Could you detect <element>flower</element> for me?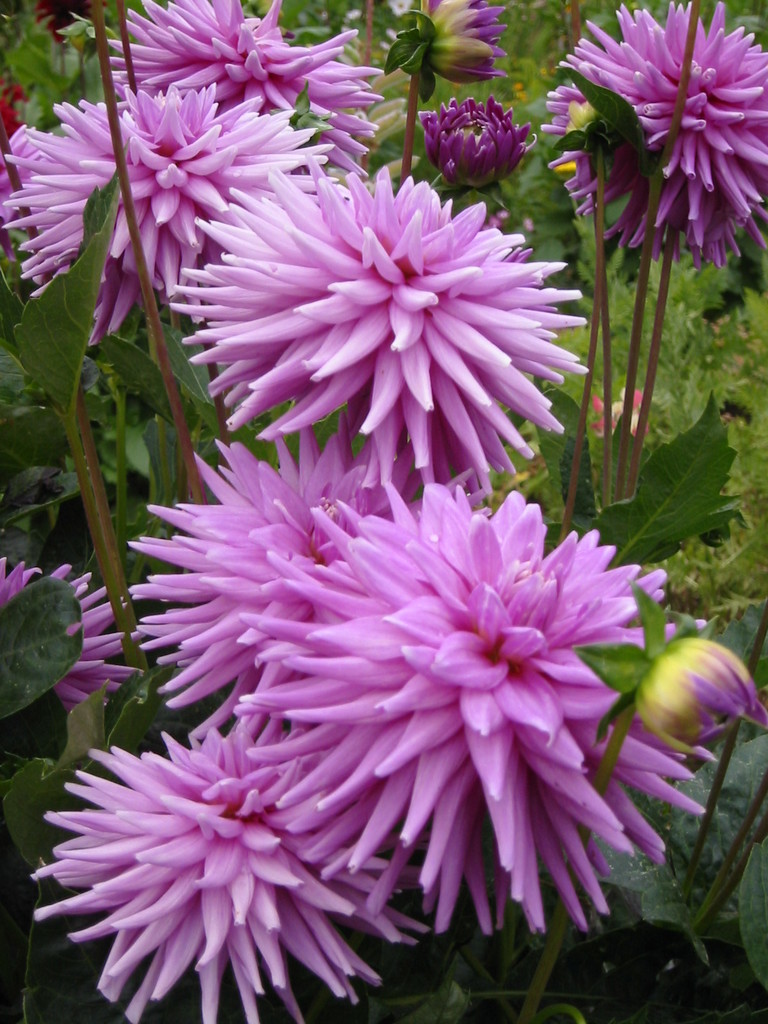
Detection result: <region>550, 0, 767, 266</region>.
